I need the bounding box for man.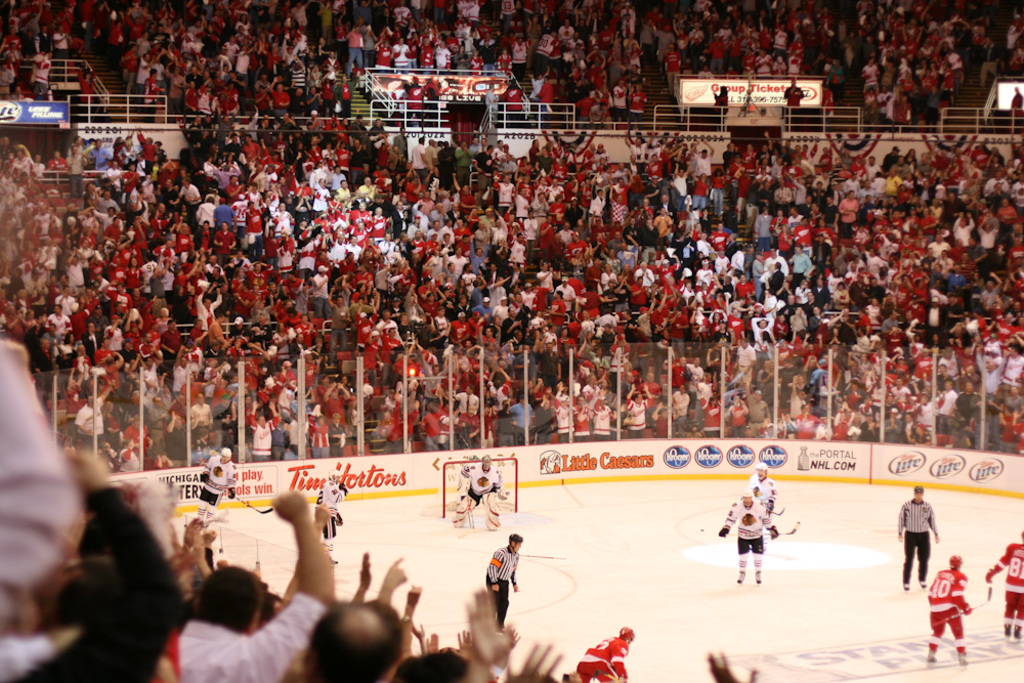
Here it is: region(477, 531, 520, 633).
